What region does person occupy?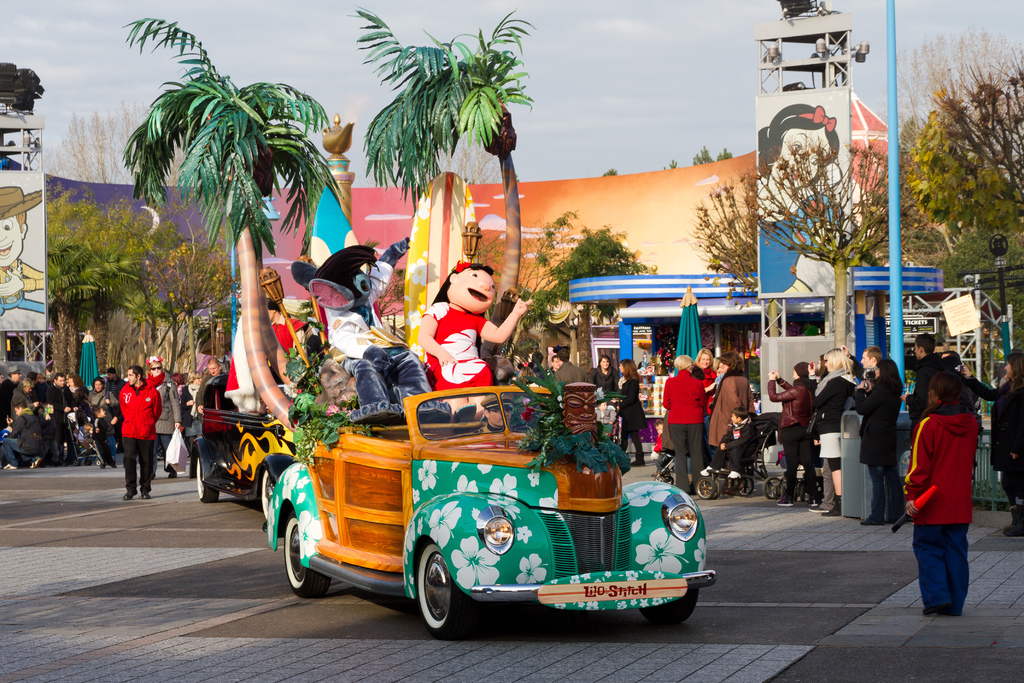
(left=0, top=361, right=224, bottom=497).
